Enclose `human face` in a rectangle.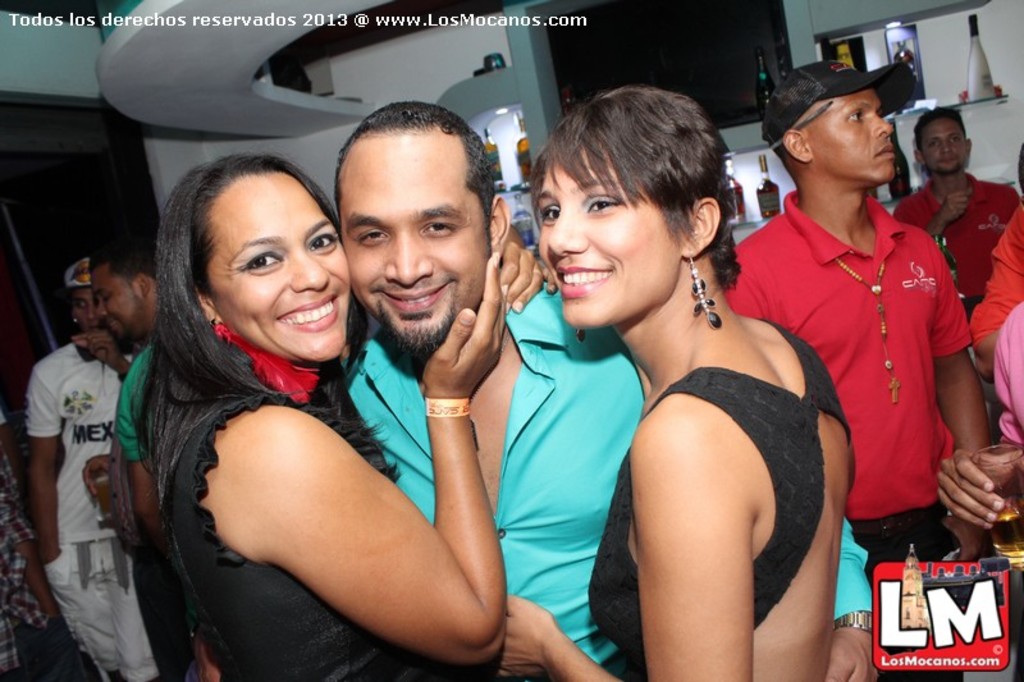
{"x1": 72, "y1": 294, "x2": 91, "y2": 324}.
